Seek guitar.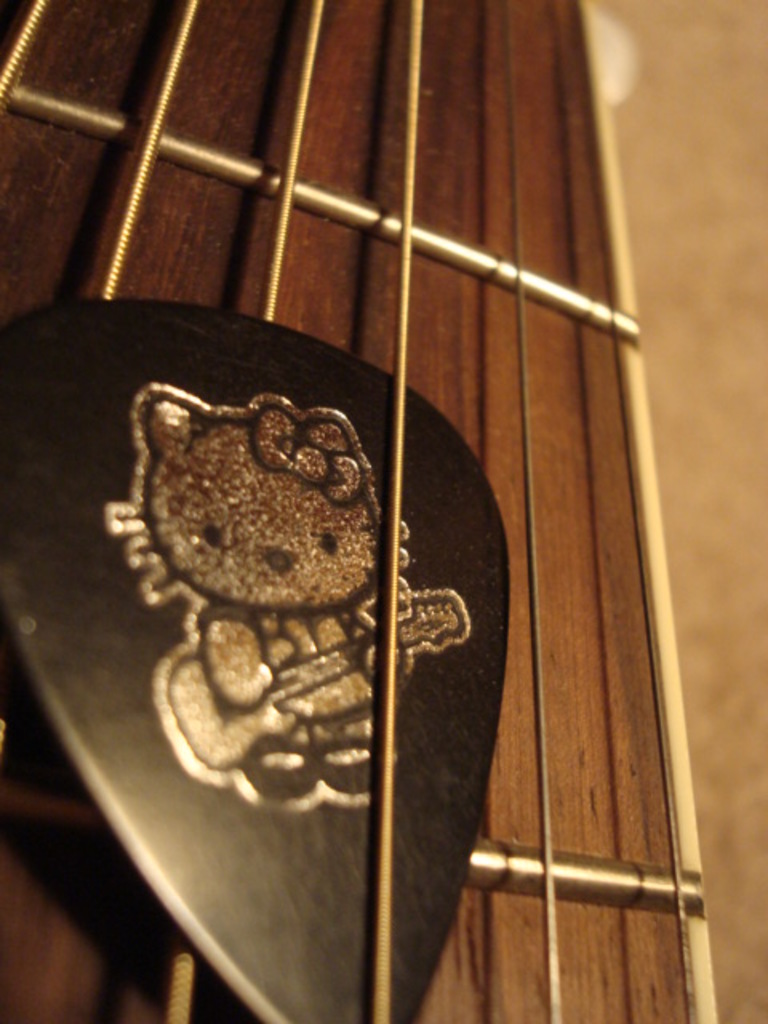
{"left": 0, "top": 0, "right": 717, "bottom": 1022}.
